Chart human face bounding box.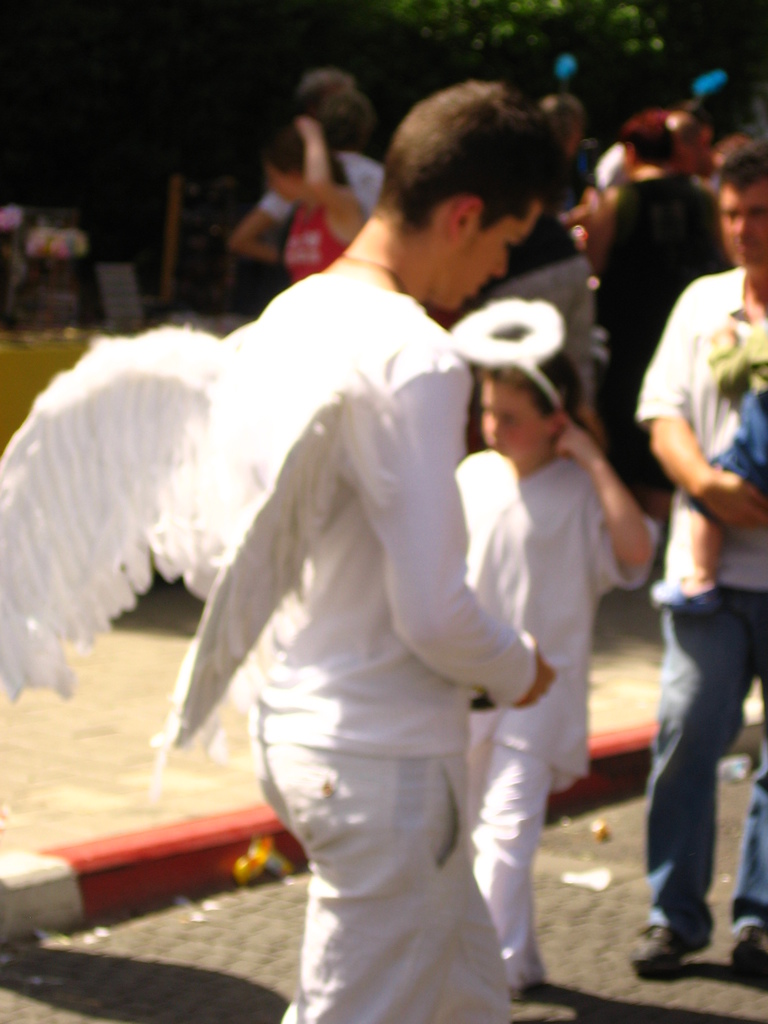
Charted: bbox=(721, 186, 767, 272).
